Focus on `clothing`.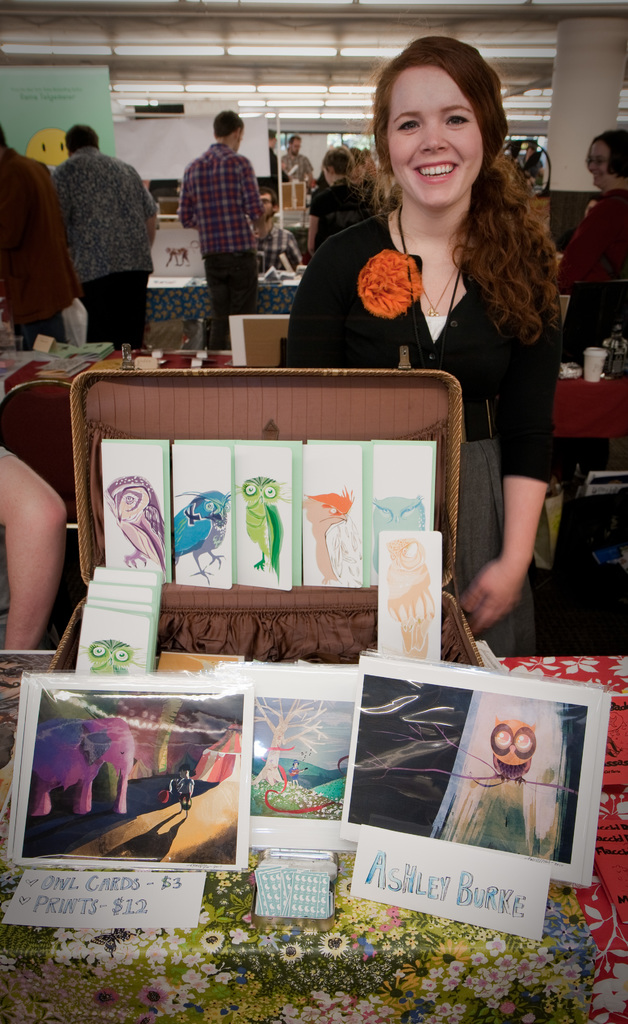
Focused at bbox(285, 211, 546, 659).
